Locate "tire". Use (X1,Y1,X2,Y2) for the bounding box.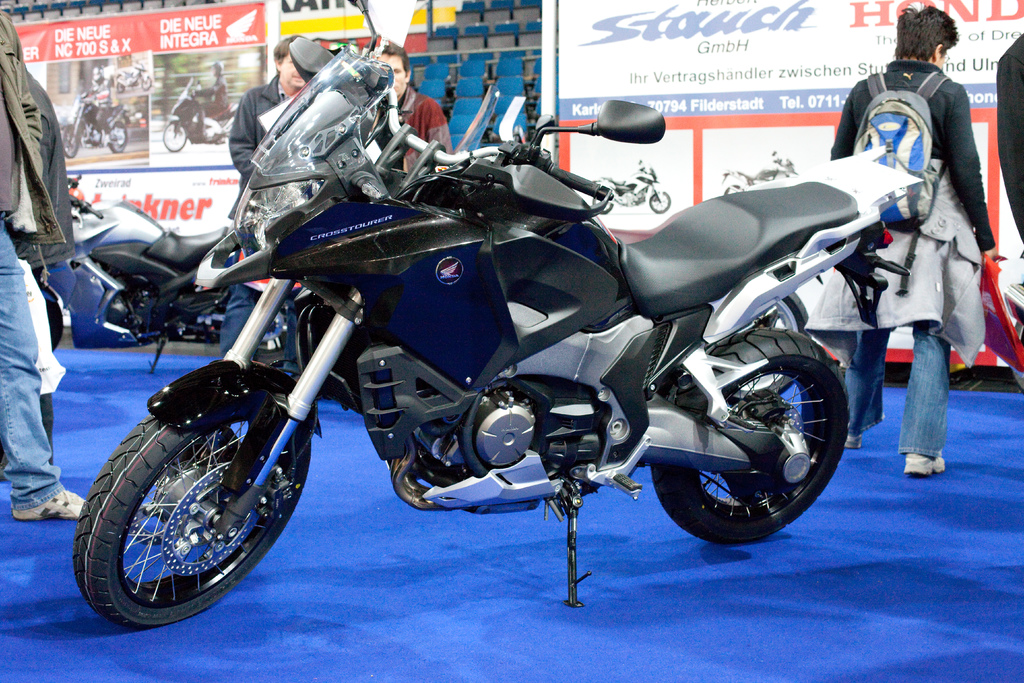
(162,122,184,151).
